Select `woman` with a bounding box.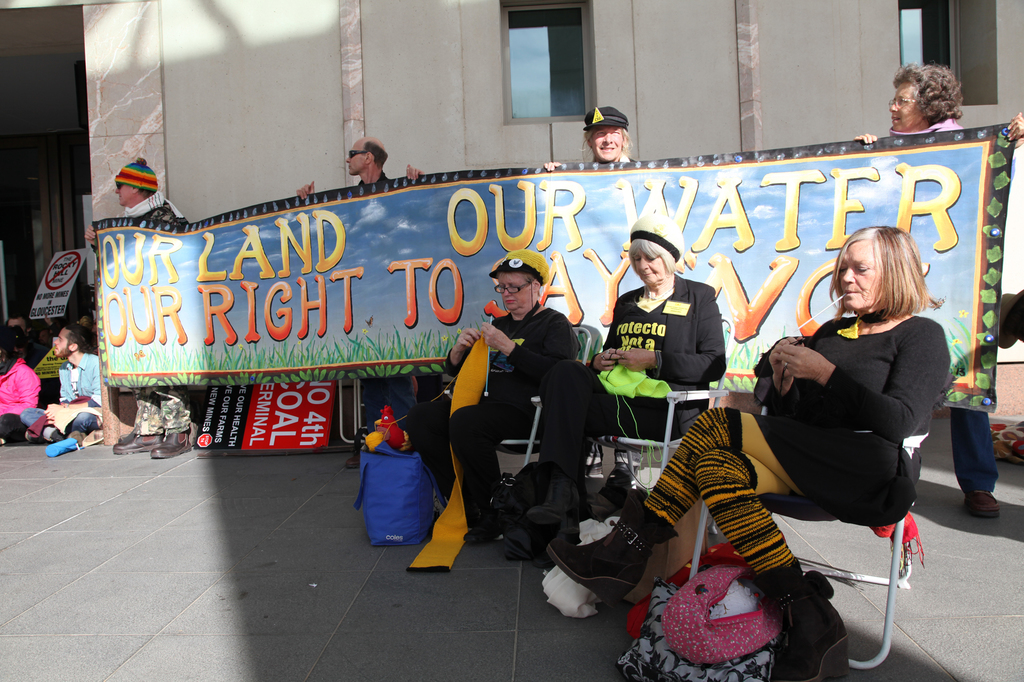
(left=852, top=60, right=1023, bottom=520).
